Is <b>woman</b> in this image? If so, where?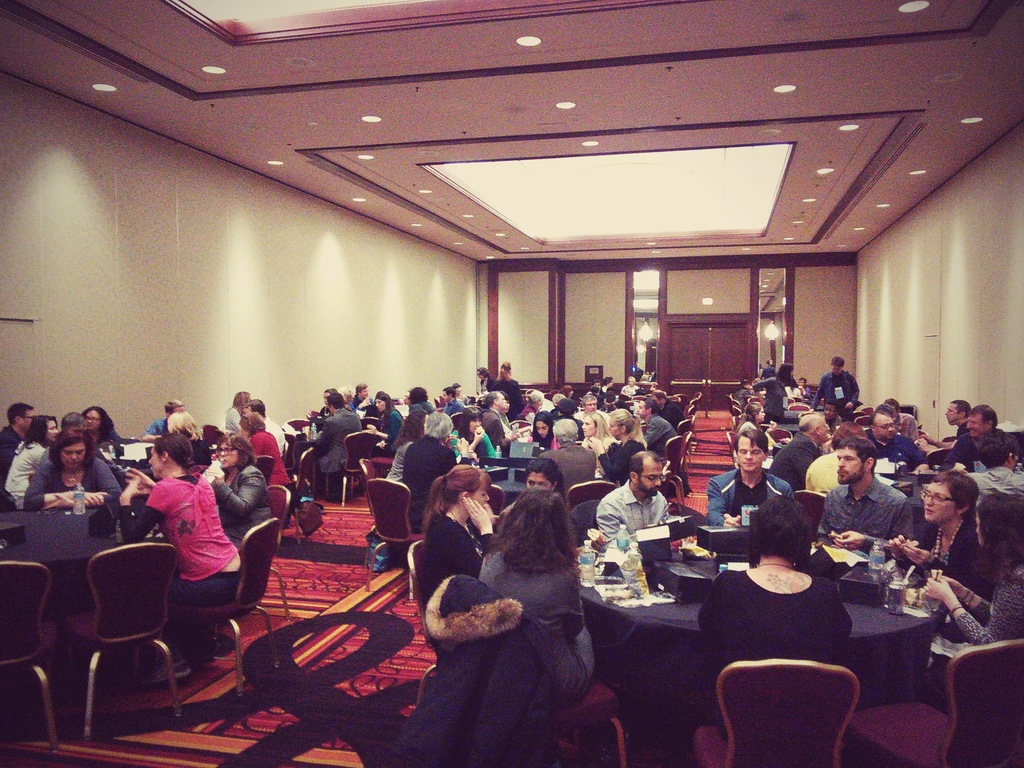
Yes, at box=[428, 458, 607, 748].
